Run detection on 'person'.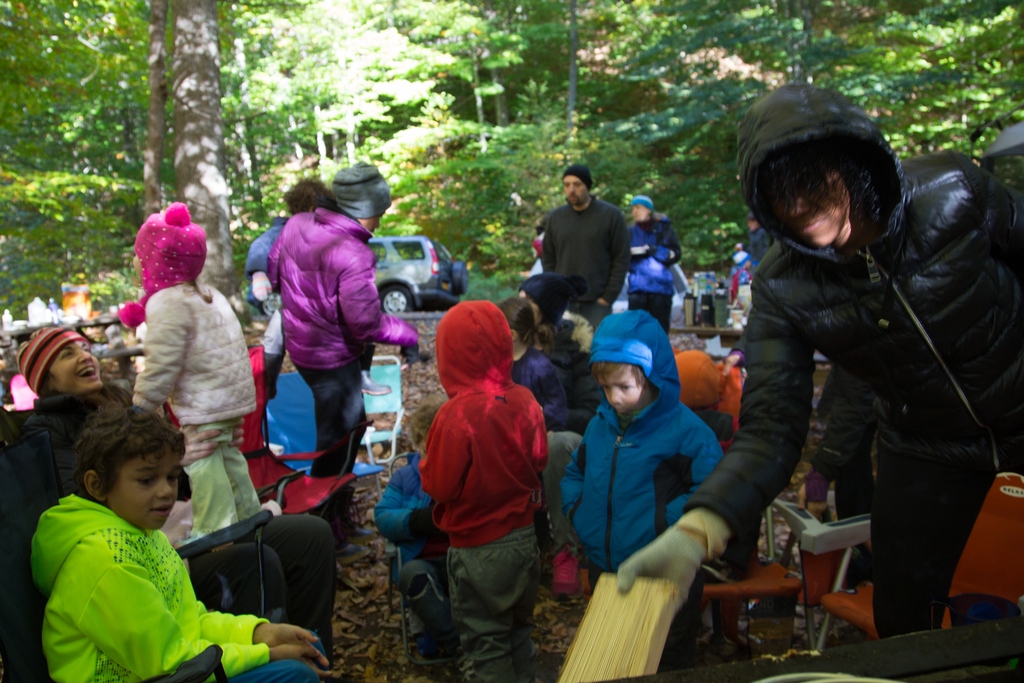
Result: [127,201,255,544].
